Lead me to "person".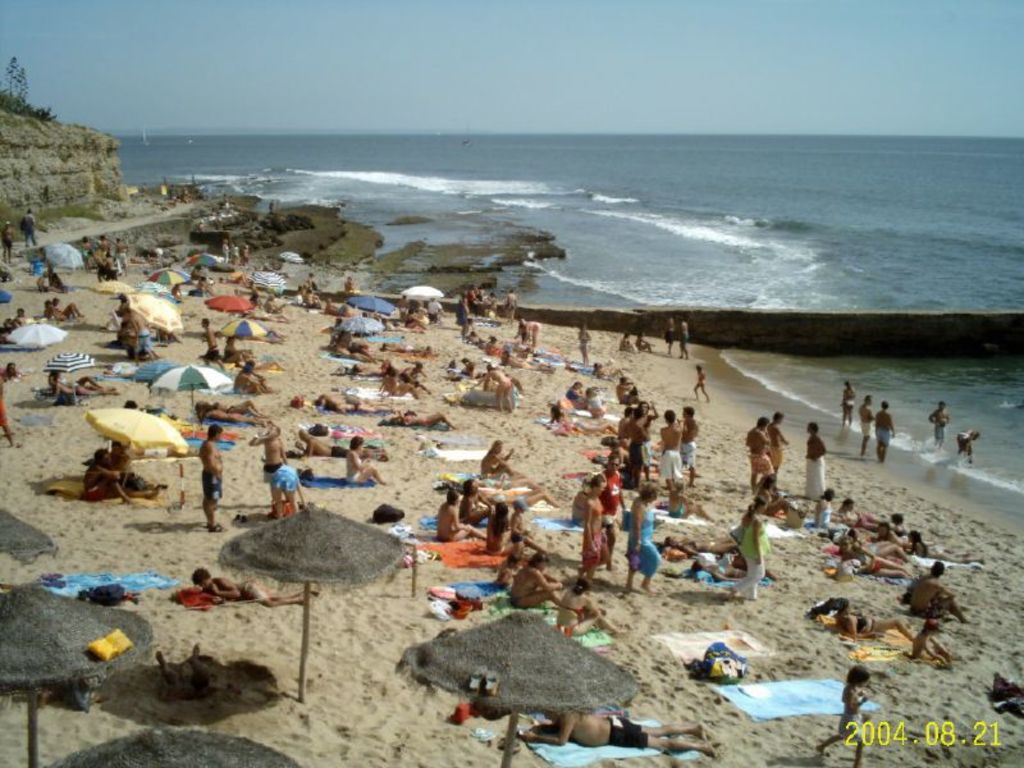
Lead to 507, 708, 709, 756.
